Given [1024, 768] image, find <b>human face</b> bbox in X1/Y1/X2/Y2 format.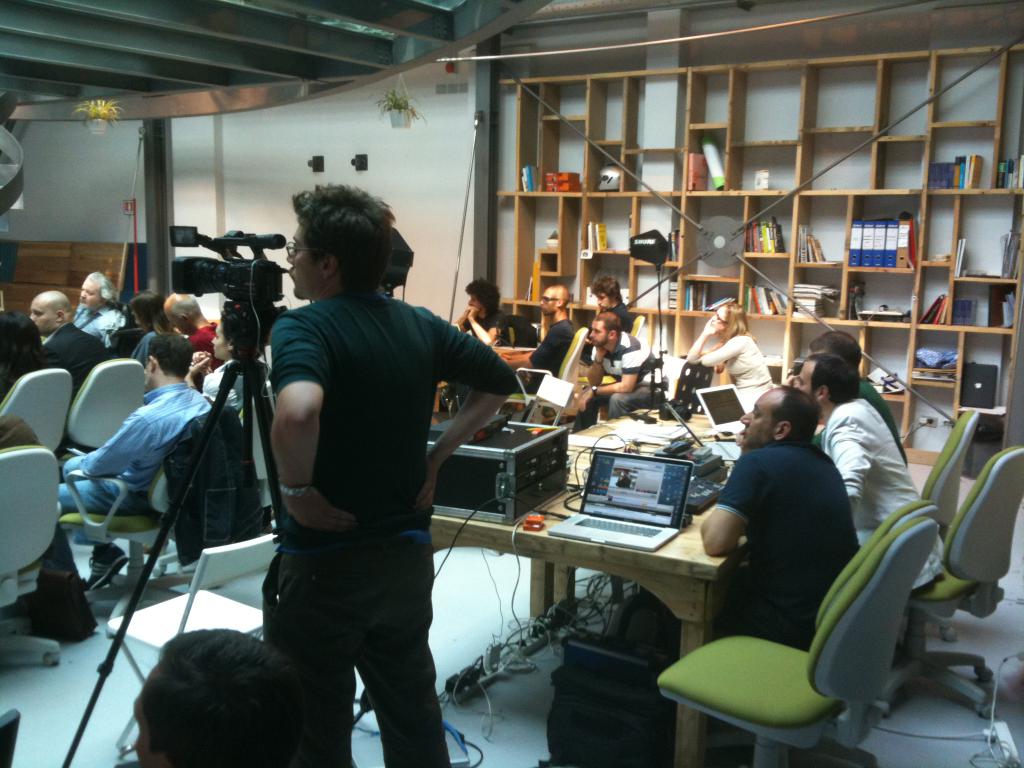
287/222/318/299.
